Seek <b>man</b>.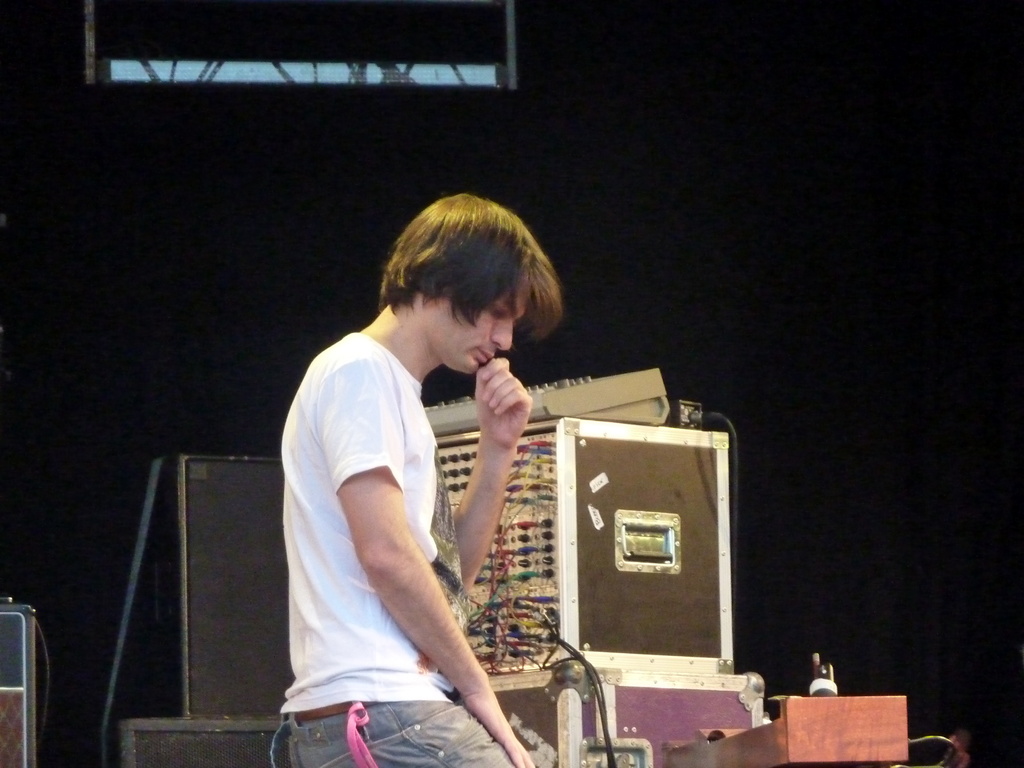
[282, 194, 563, 767].
